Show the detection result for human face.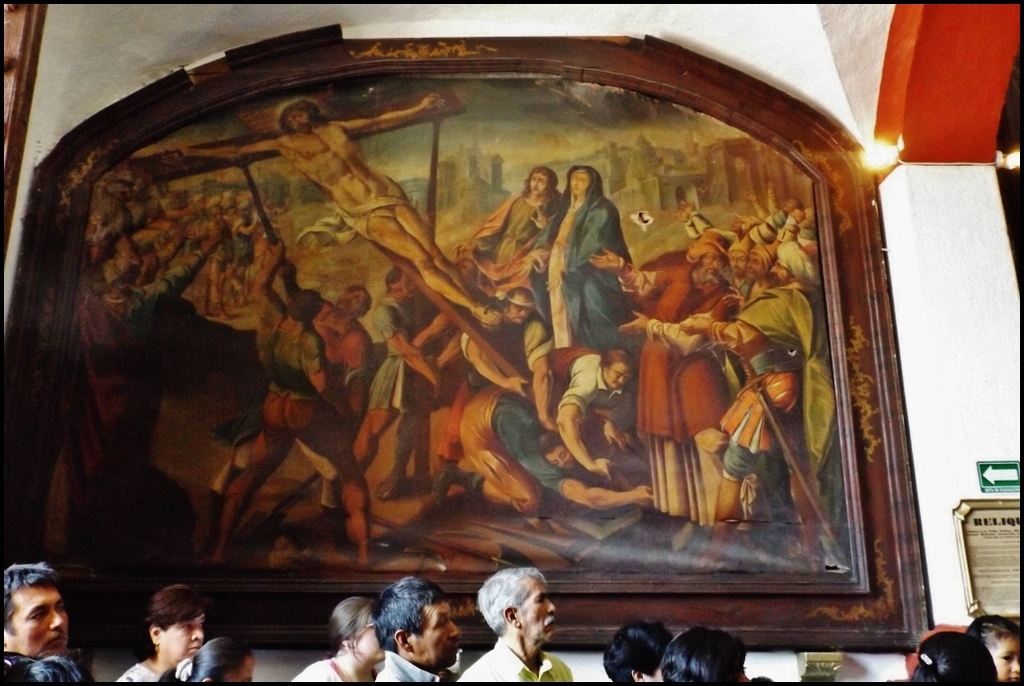
245 207 246 214.
